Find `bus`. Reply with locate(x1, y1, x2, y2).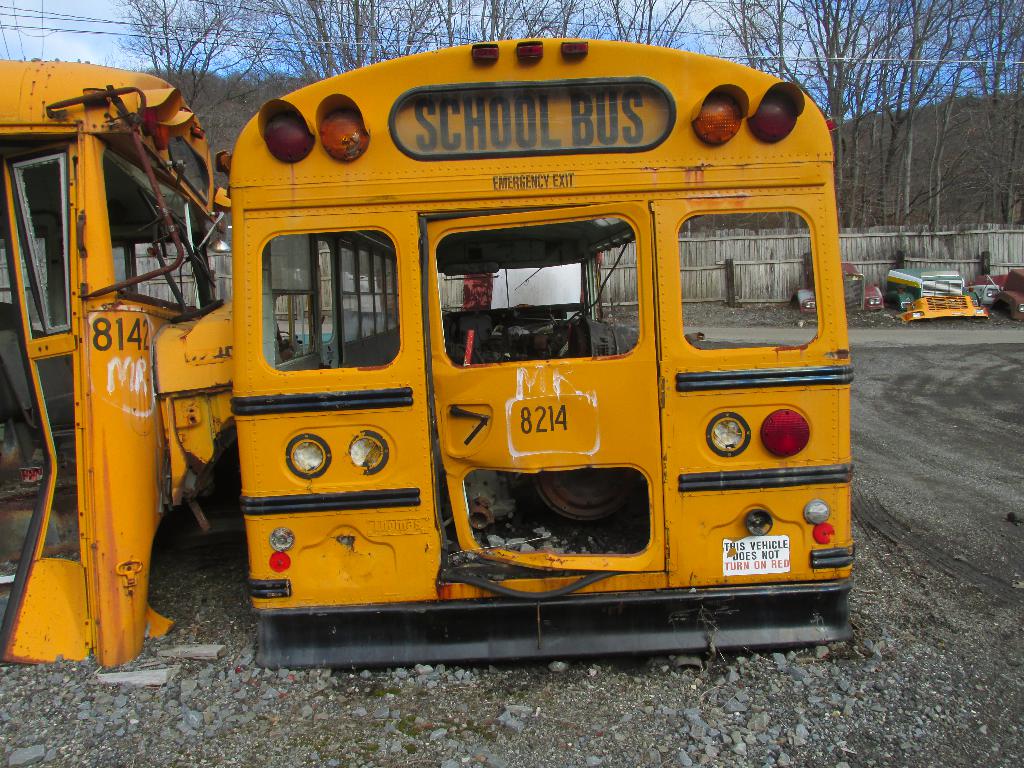
locate(232, 33, 861, 662).
